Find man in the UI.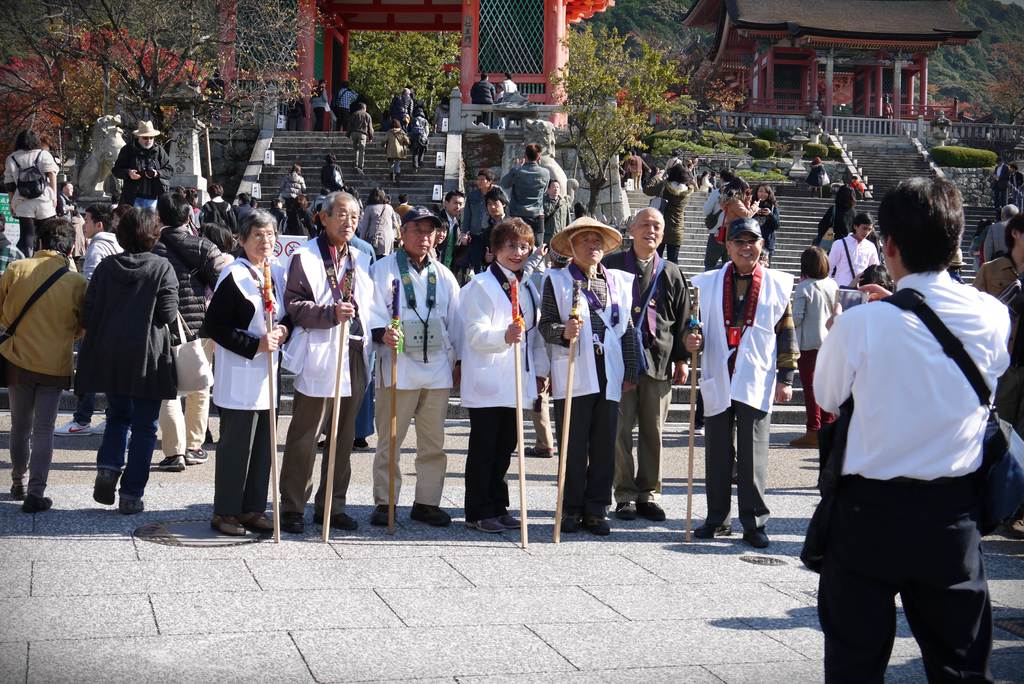
UI element at bbox=(367, 206, 459, 526).
